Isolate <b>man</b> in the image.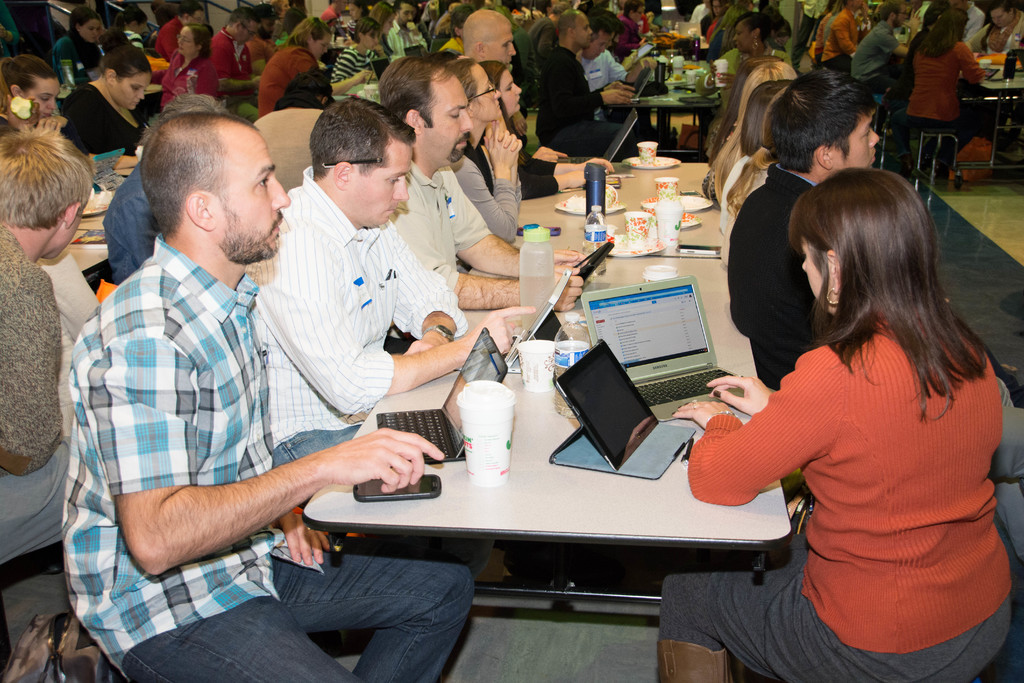
Isolated region: 724 65 1023 471.
